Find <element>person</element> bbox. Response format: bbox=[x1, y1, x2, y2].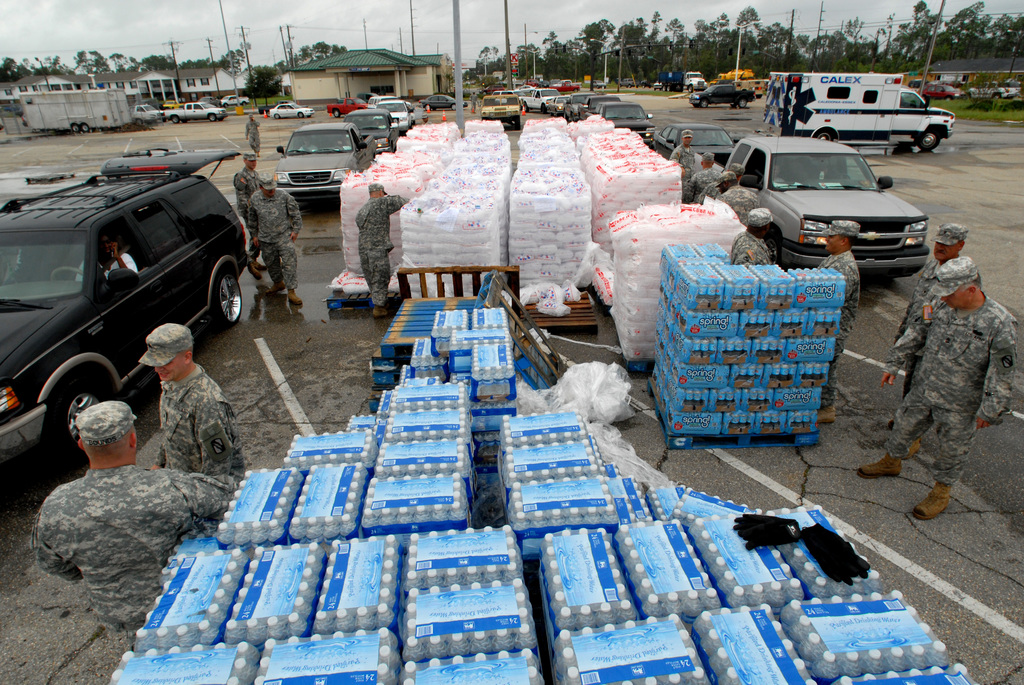
bbox=[815, 217, 862, 429].
